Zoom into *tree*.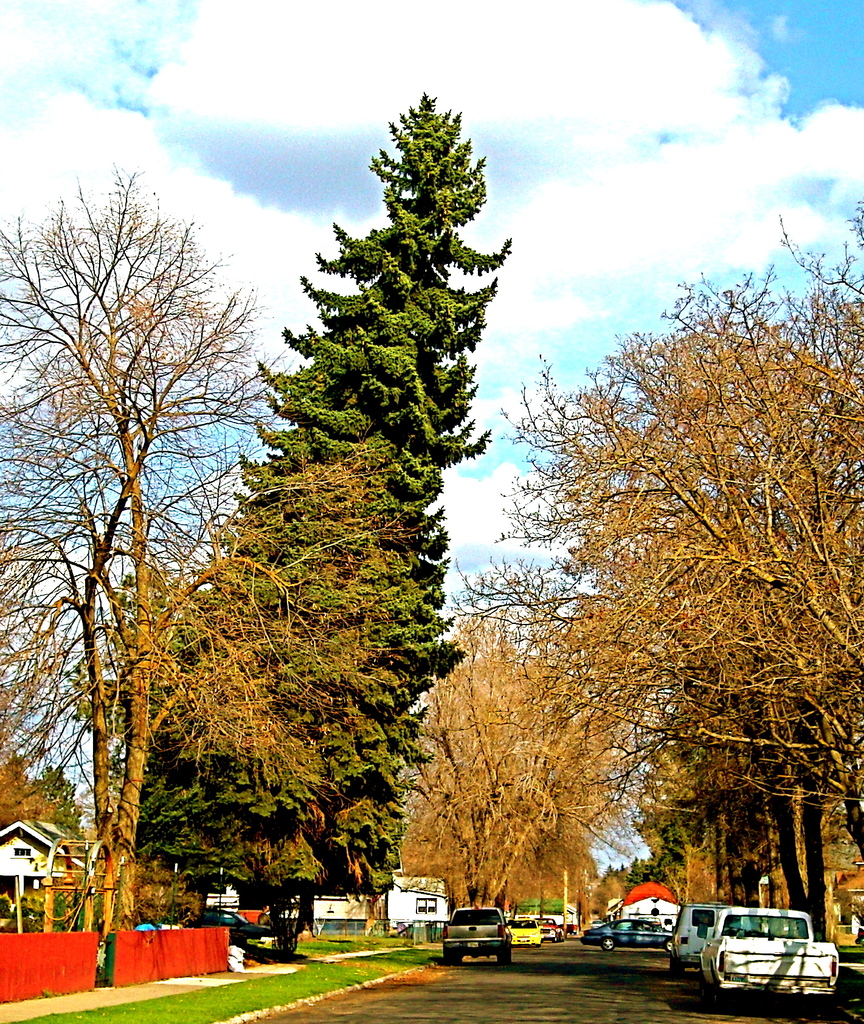
Zoom target: select_region(479, 374, 863, 927).
